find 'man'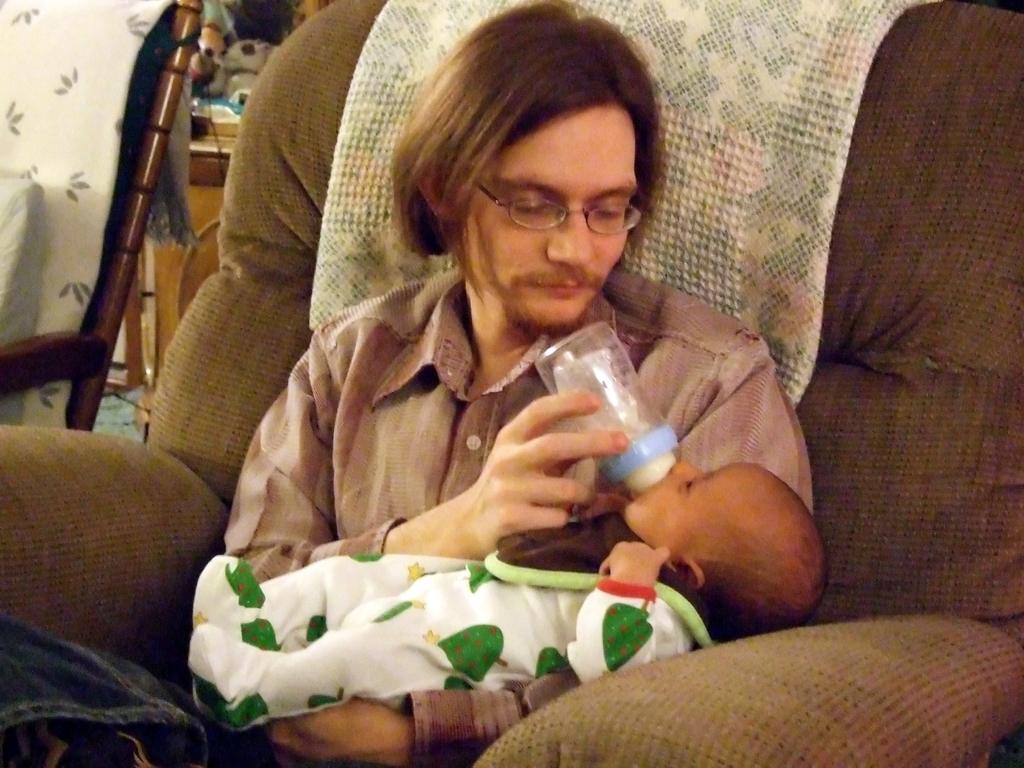
select_region(0, 0, 817, 767)
